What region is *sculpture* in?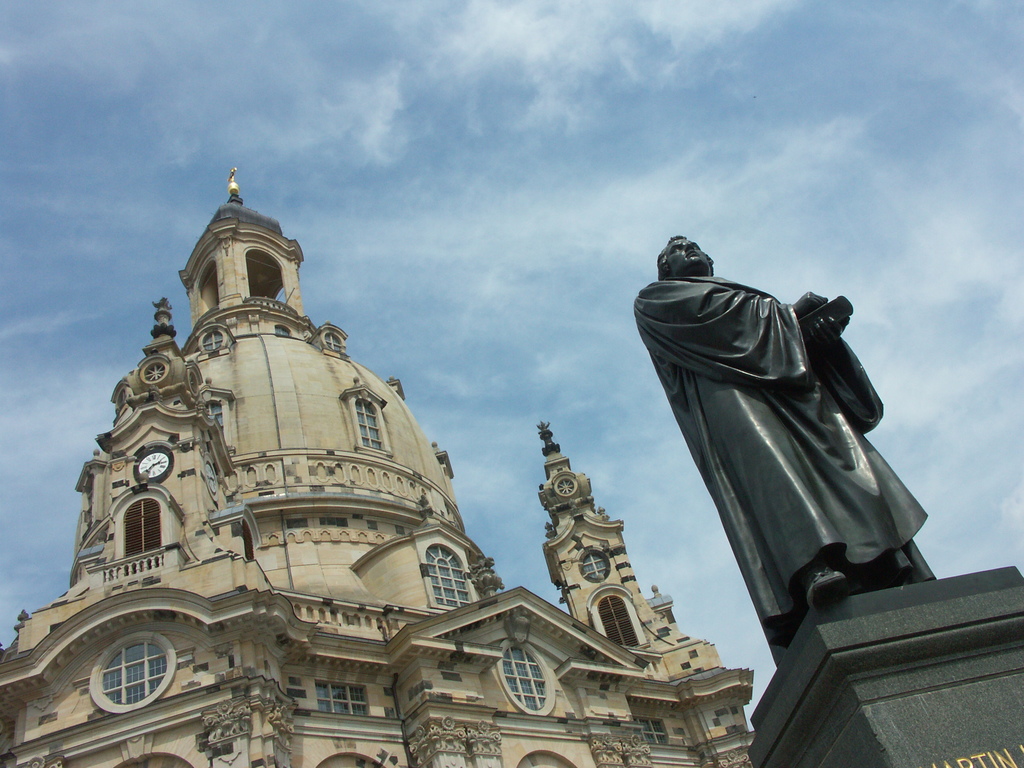
region(467, 552, 500, 586).
